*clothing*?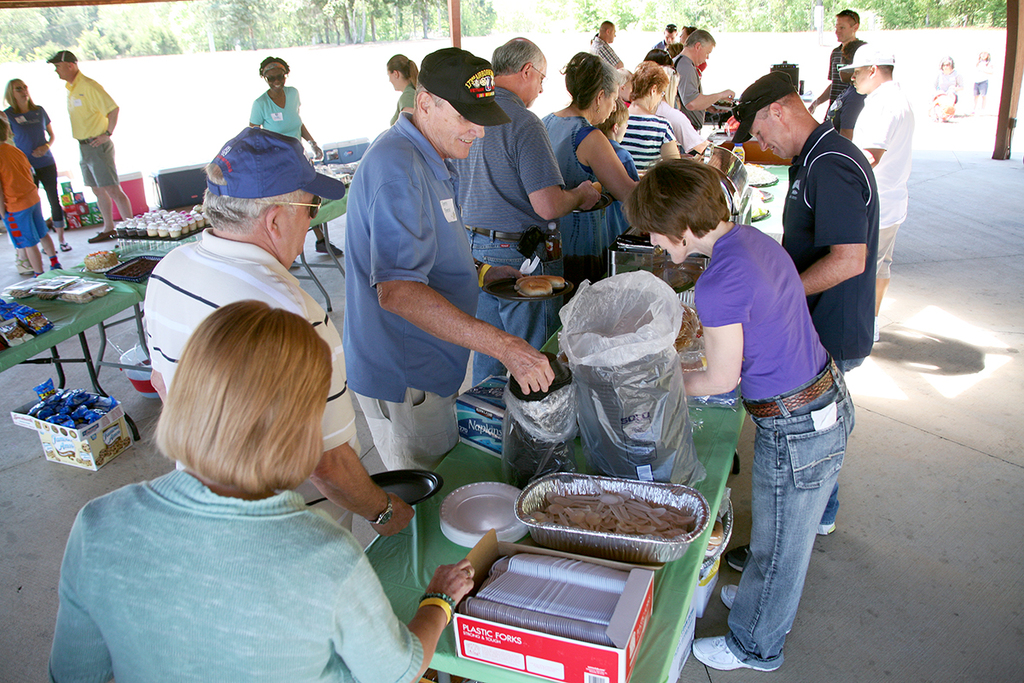
604, 135, 640, 188
